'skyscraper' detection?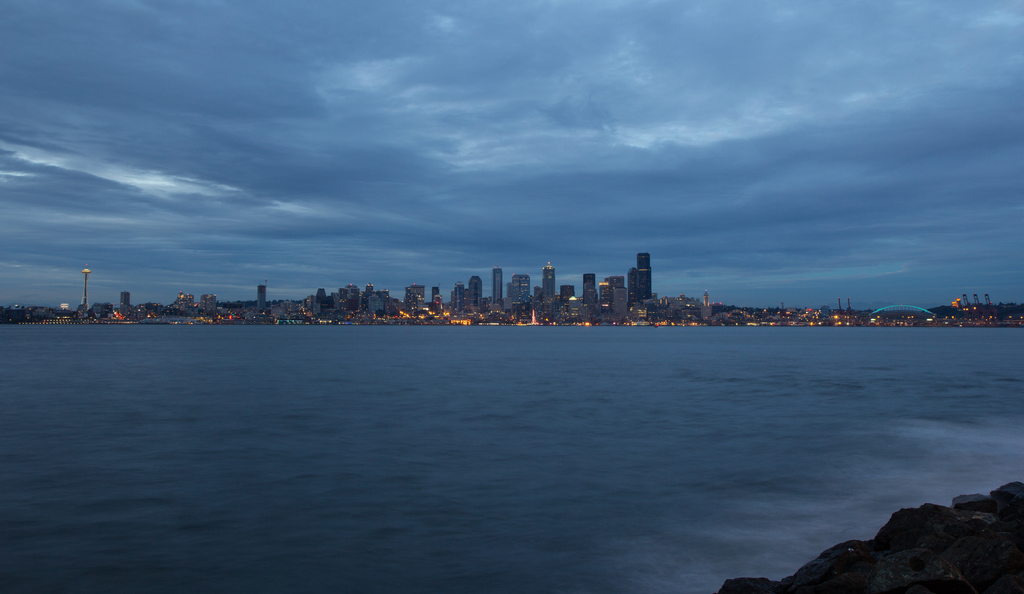
(x1=971, y1=286, x2=981, y2=308)
